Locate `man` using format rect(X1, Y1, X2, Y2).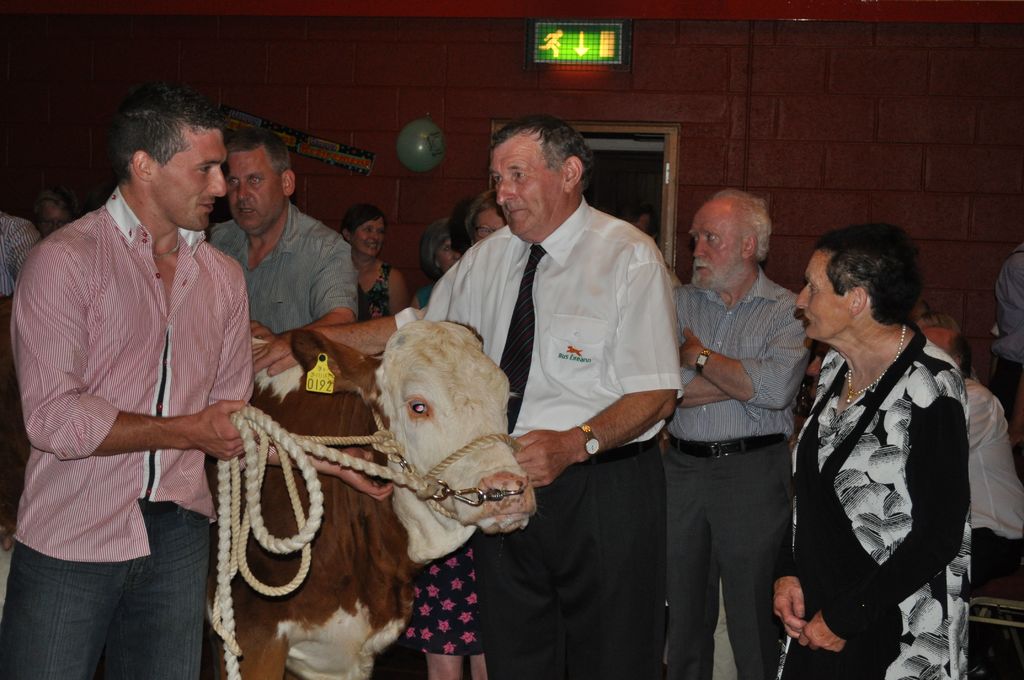
rect(909, 309, 1023, 587).
